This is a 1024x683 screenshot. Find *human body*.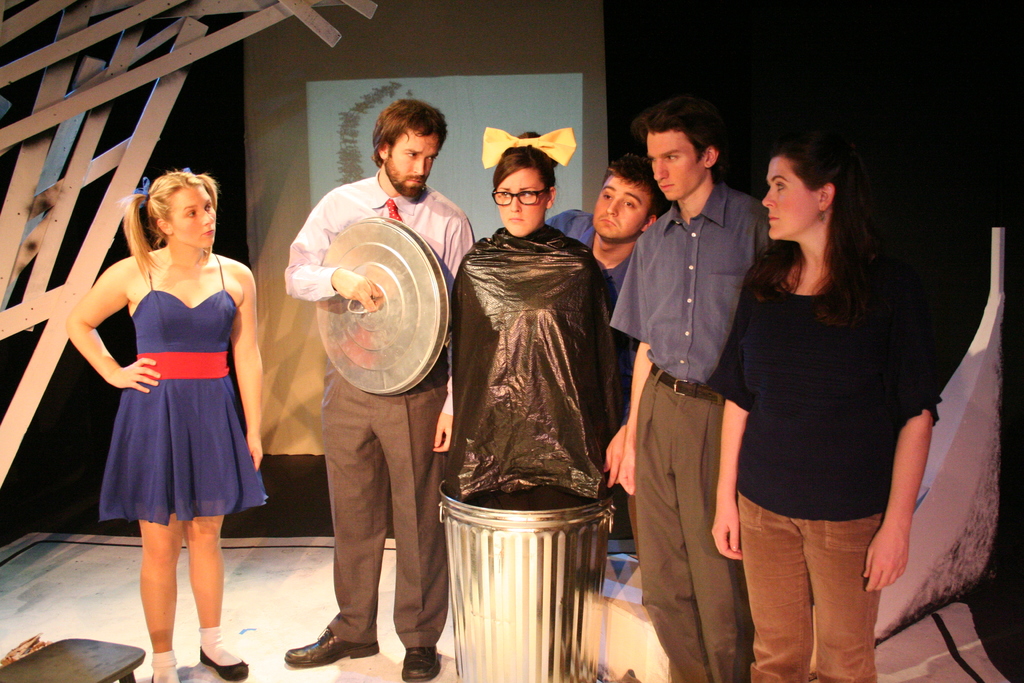
Bounding box: box(729, 95, 938, 682).
